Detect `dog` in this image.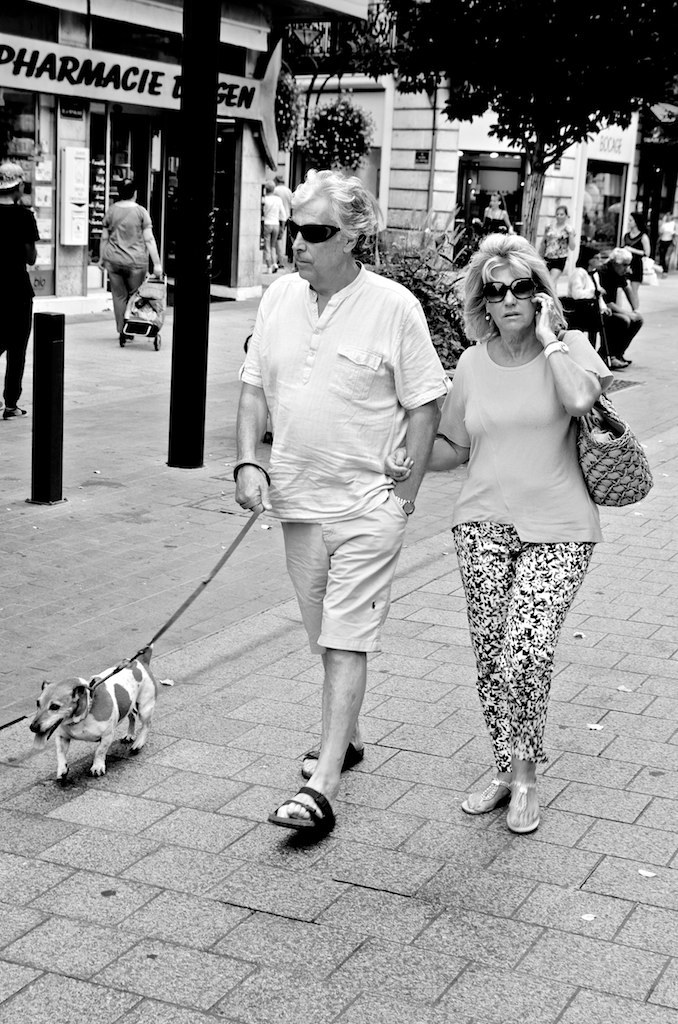
Detection: 28/641/159/783.
